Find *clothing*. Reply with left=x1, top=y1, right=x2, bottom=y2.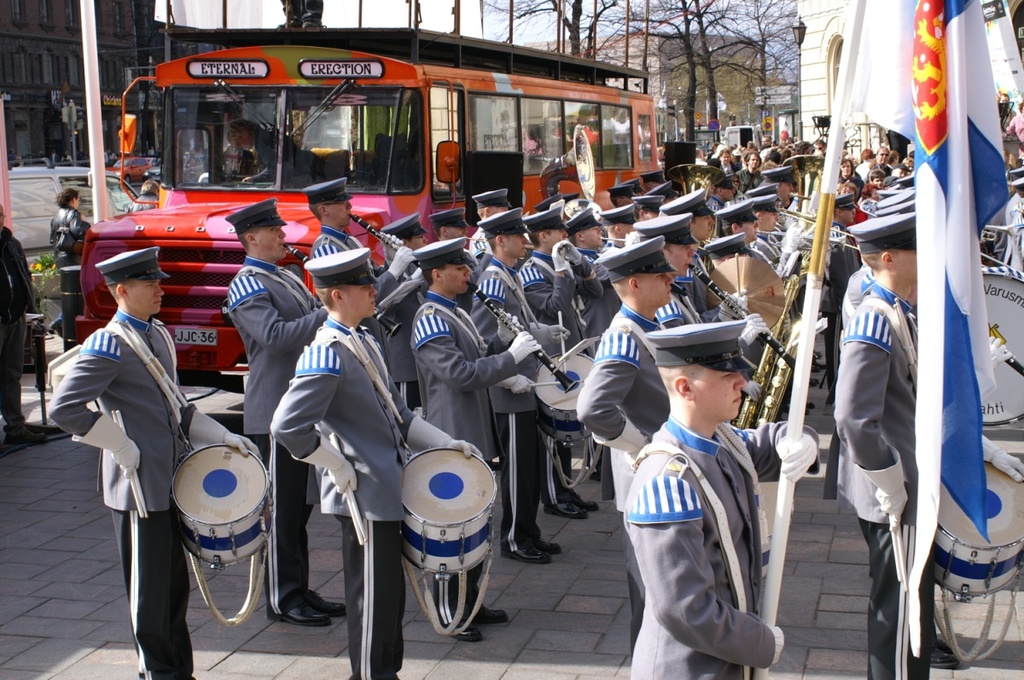
left=523, top=253, right=606, bottom=501.
